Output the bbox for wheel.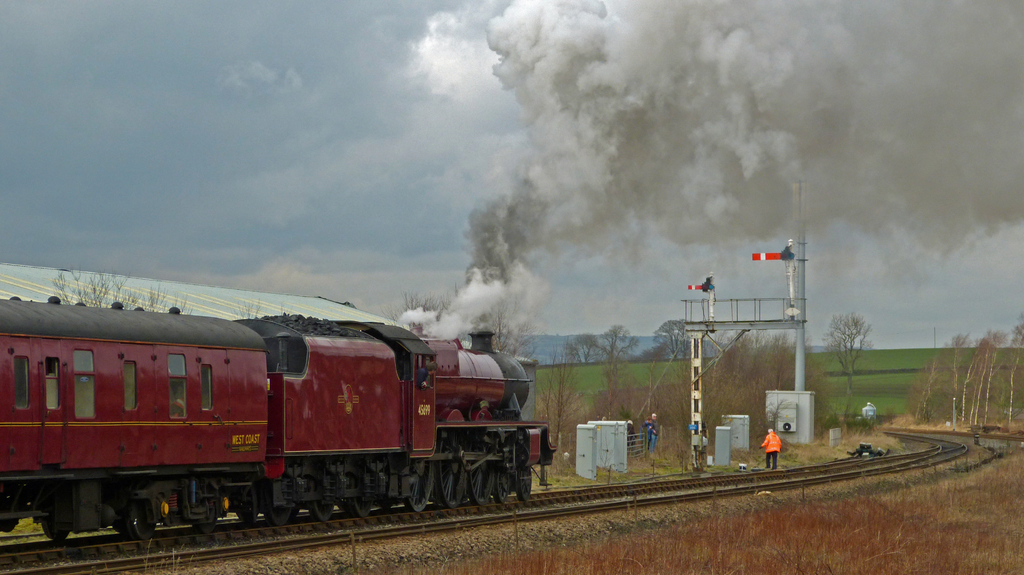
l=232, t=514, r=261, b=526.
